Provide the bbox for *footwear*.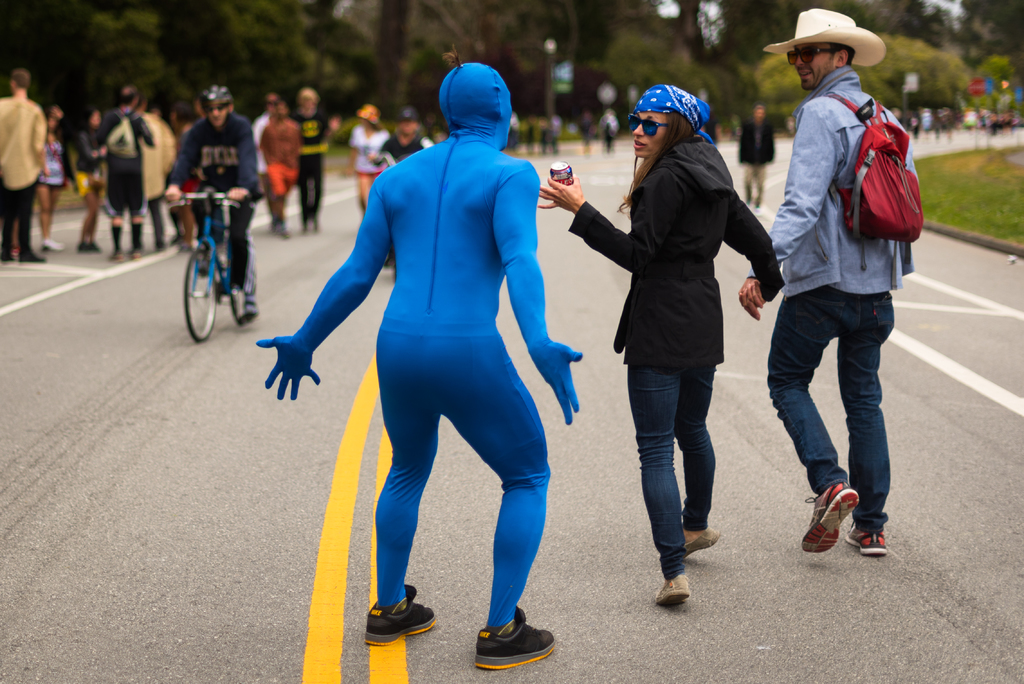
123, 247, 143, 262.
